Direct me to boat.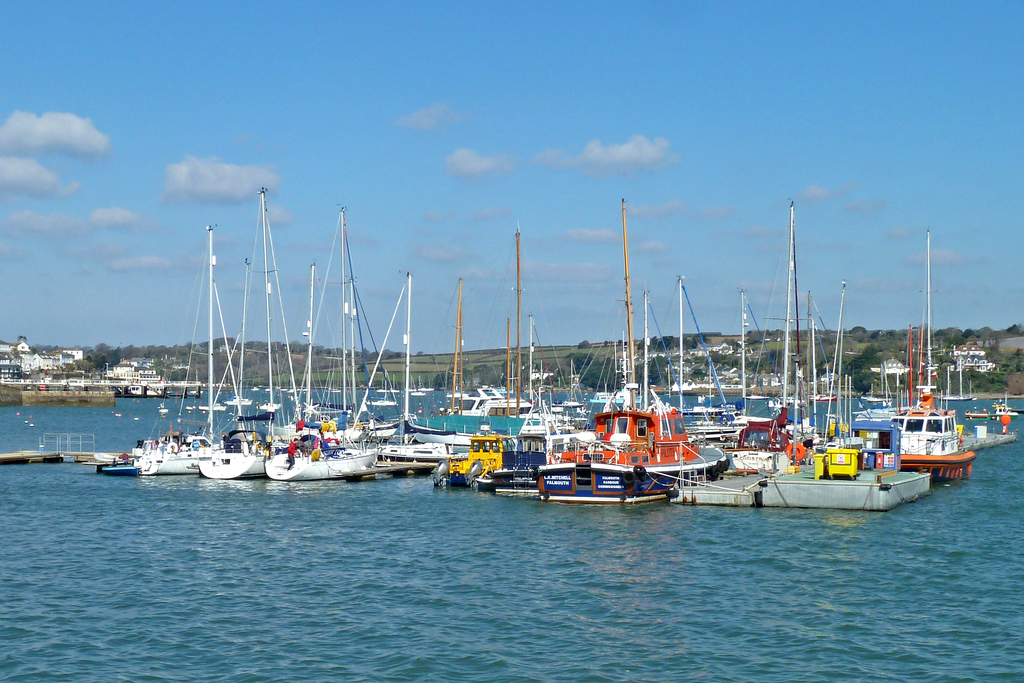
Direction: region(332, 388, 342, 394).
